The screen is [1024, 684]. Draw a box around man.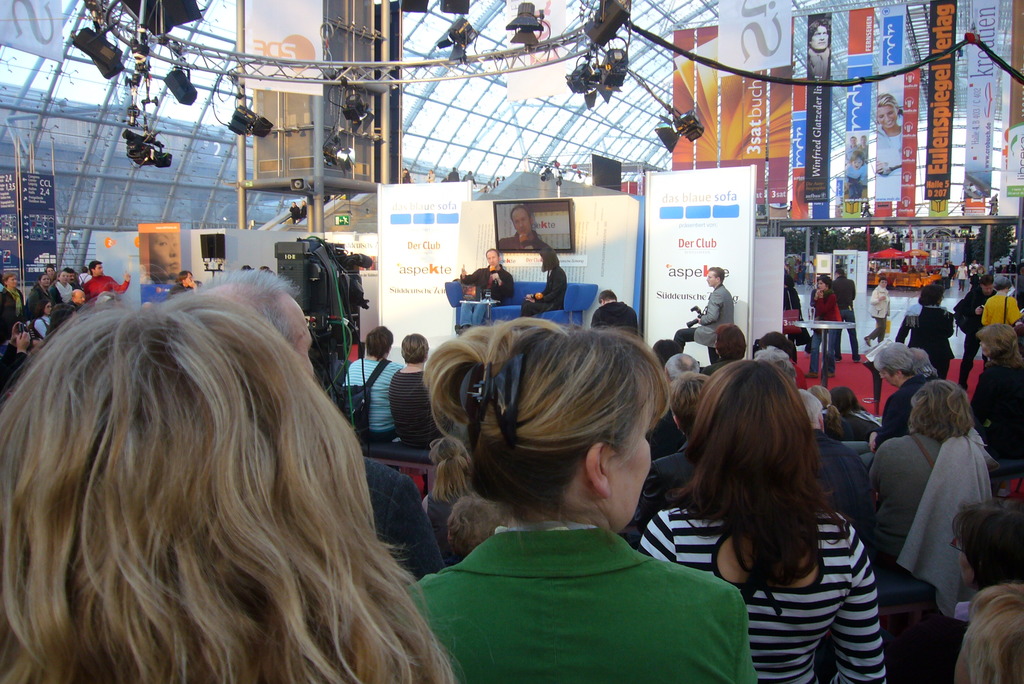
458 247 516 330.
